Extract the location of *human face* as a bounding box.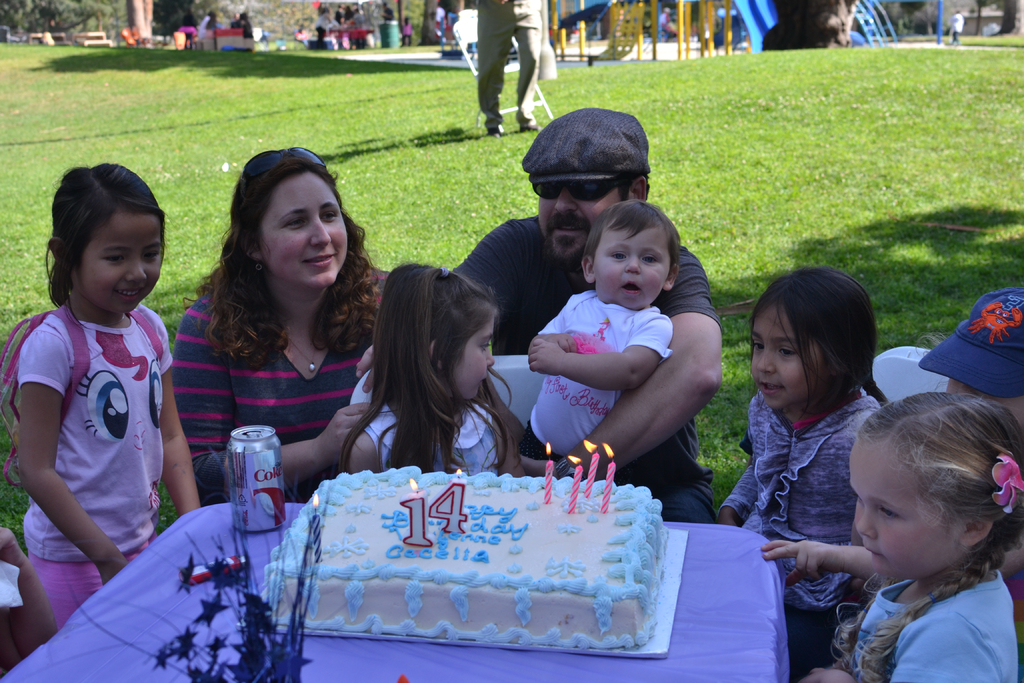
left=84, top=217, right=163, bottom=310.
